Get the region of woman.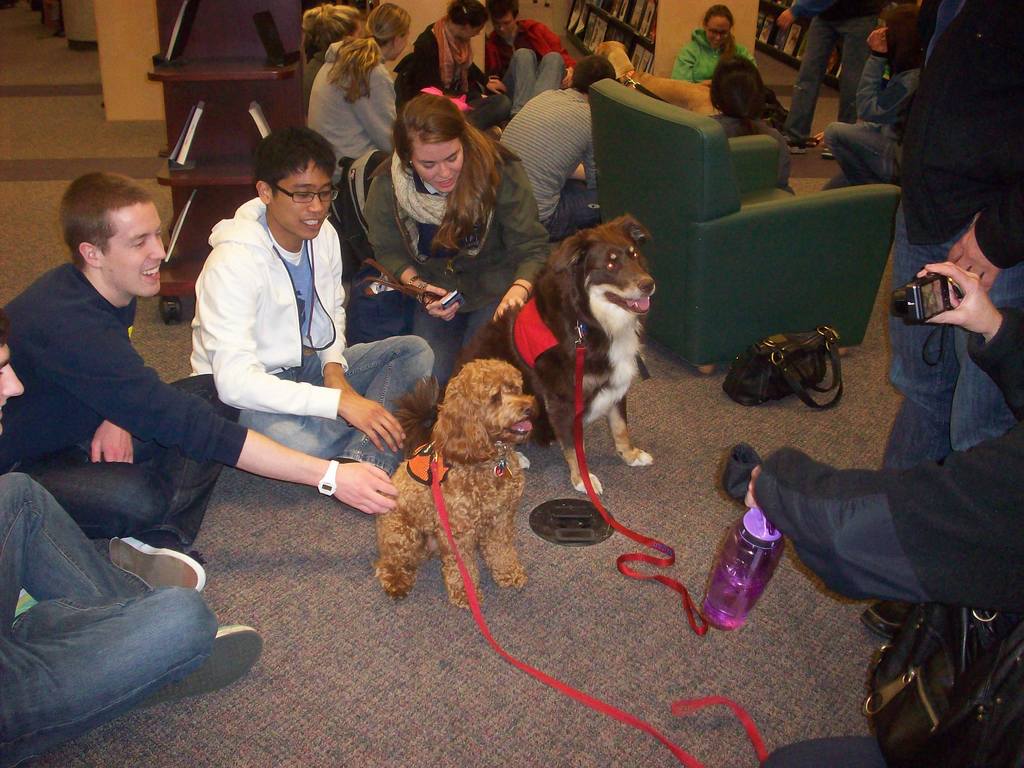
{"x1": 297, "y1": 0, "x2": 364, "y2": 108}.
